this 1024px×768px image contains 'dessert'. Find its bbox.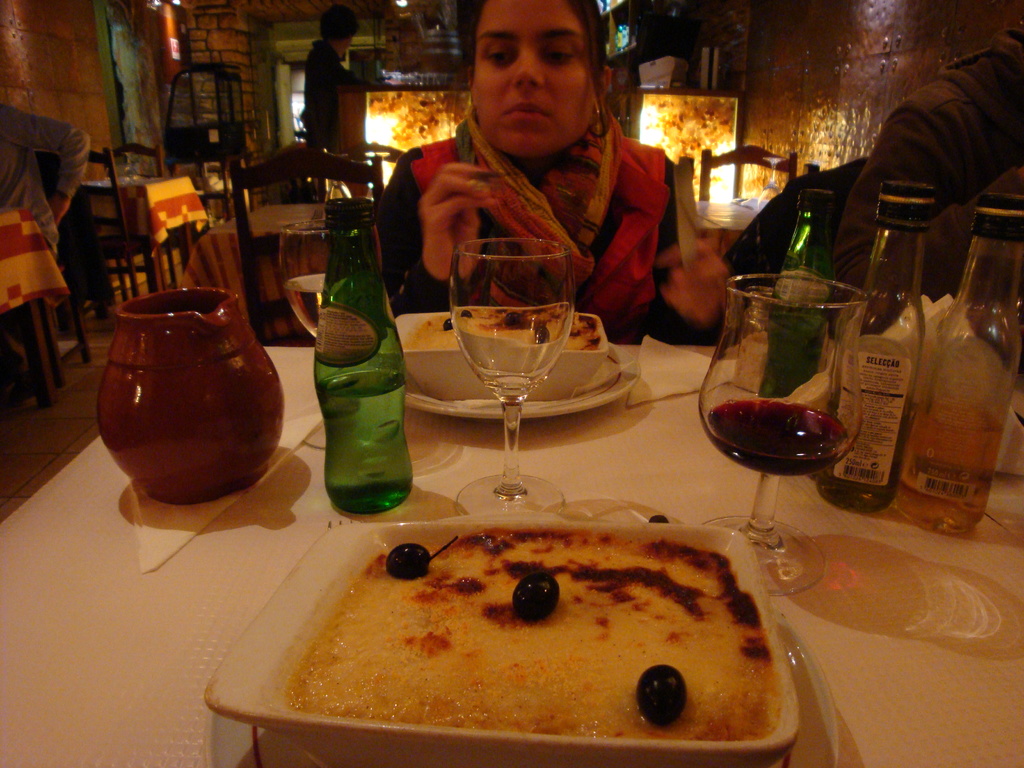
bbox=(253, 510, 800, 766).
